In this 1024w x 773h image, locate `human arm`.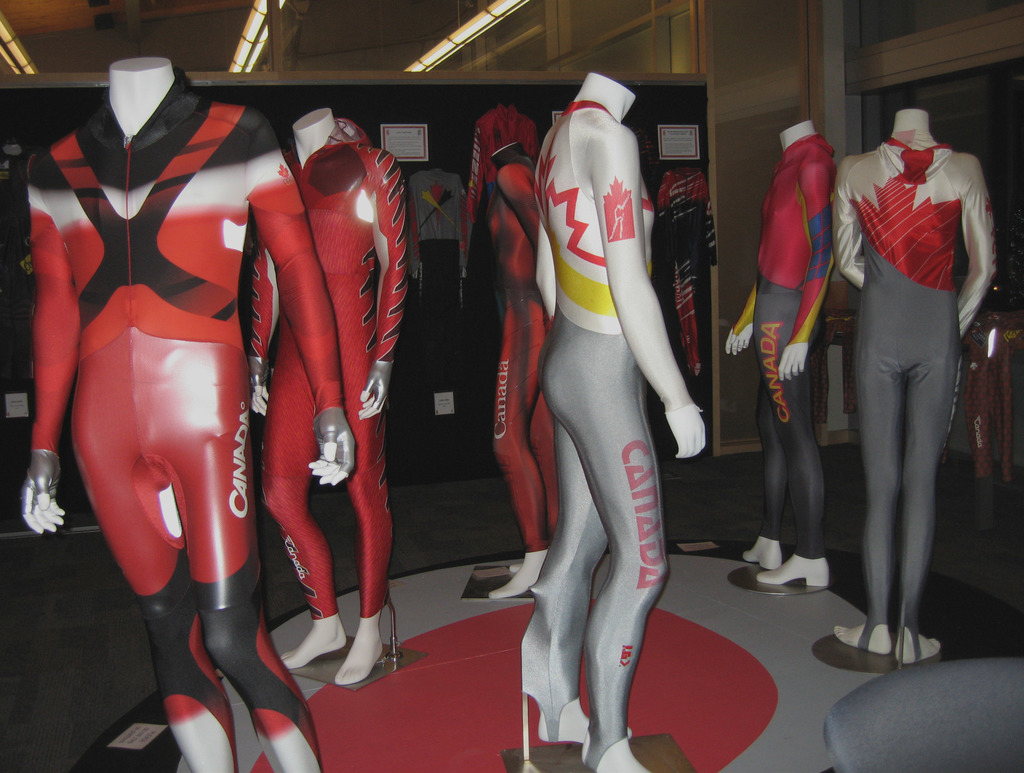
Bounding box: [left=13, top=168, right=80, bottom=528].
